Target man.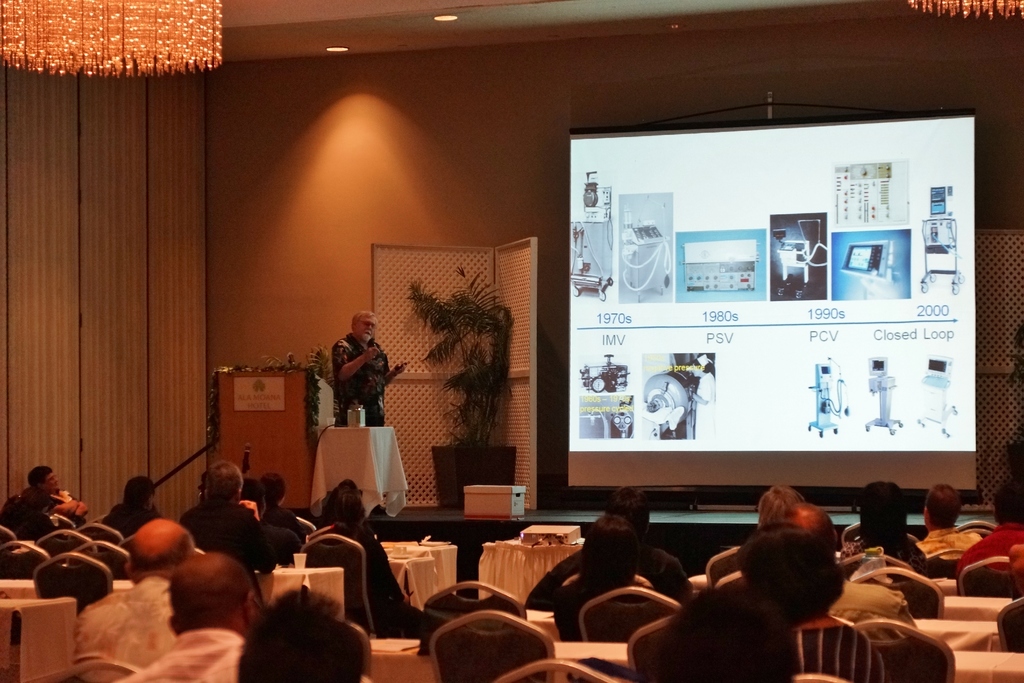
Target region: l=519, t=484, r=690, b=661.
